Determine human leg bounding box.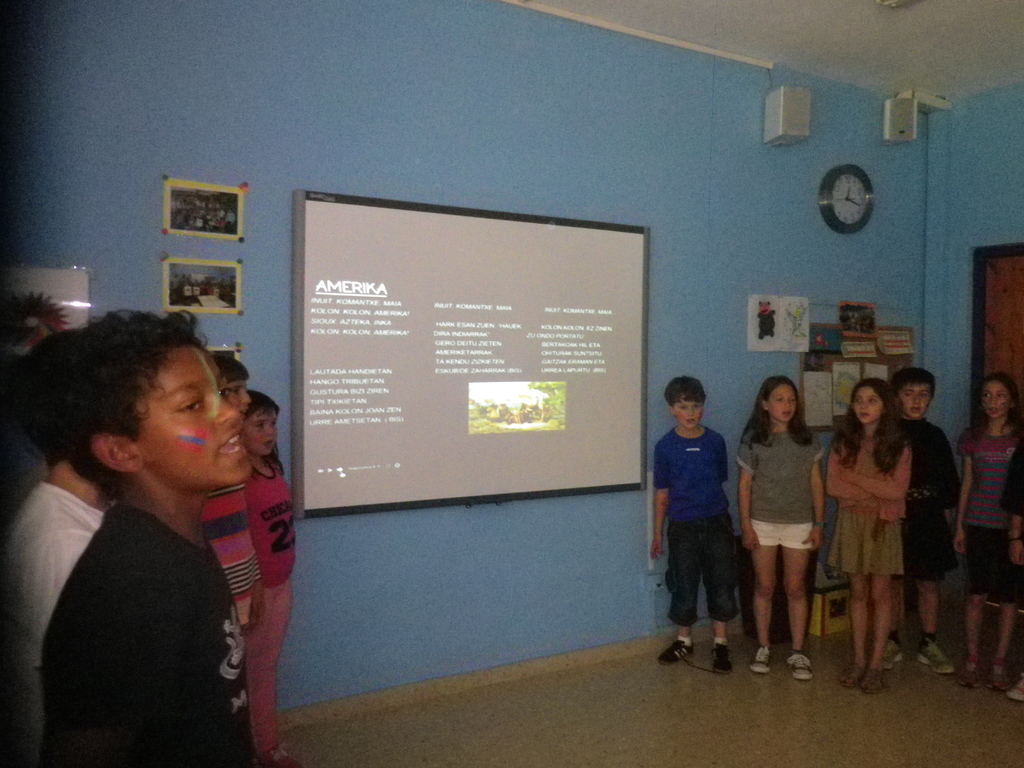
Determined: <bbox>779, 512, 816, 681</bbox>.
